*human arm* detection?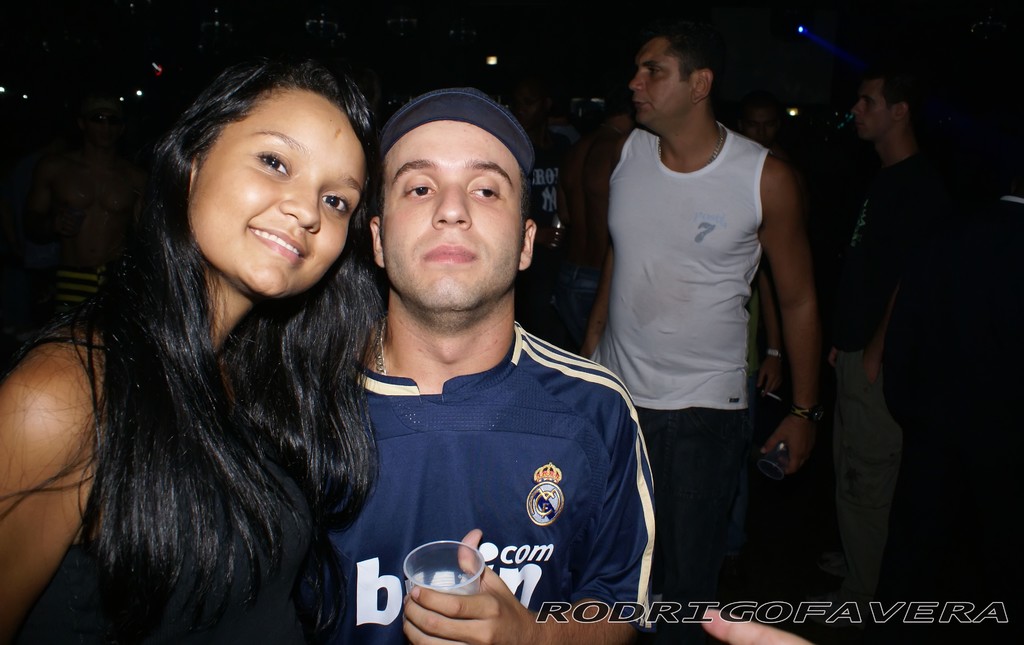
rect(403, 364, 657, 644)
